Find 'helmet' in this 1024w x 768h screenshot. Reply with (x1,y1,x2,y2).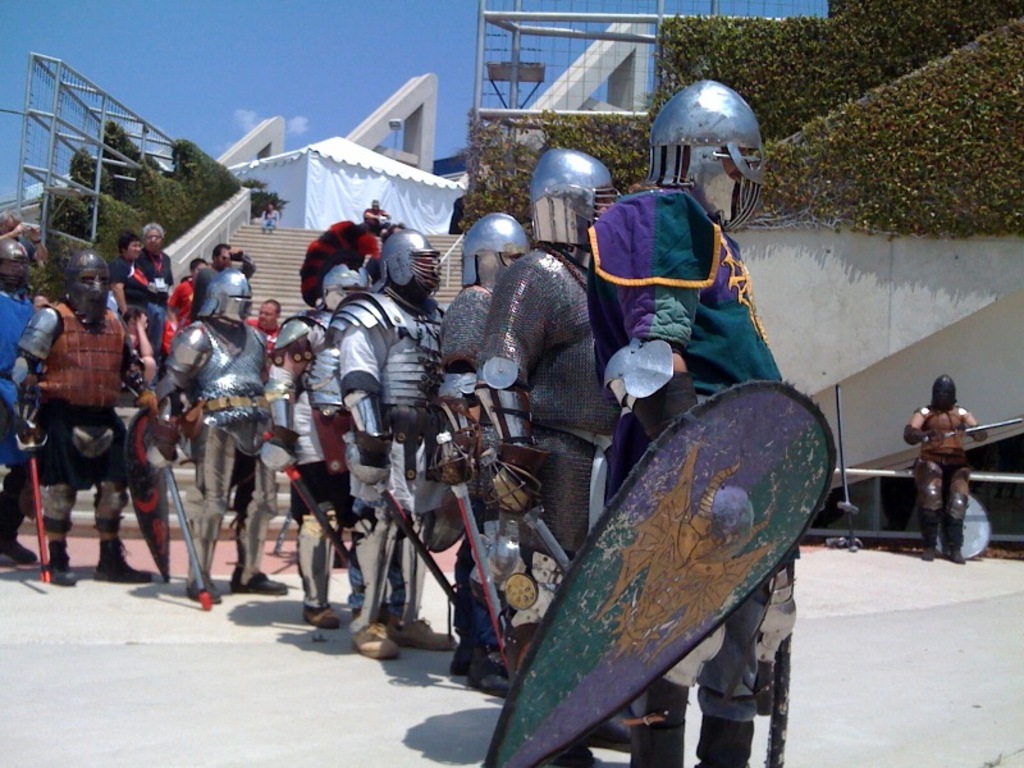
(378,228,439,306).
